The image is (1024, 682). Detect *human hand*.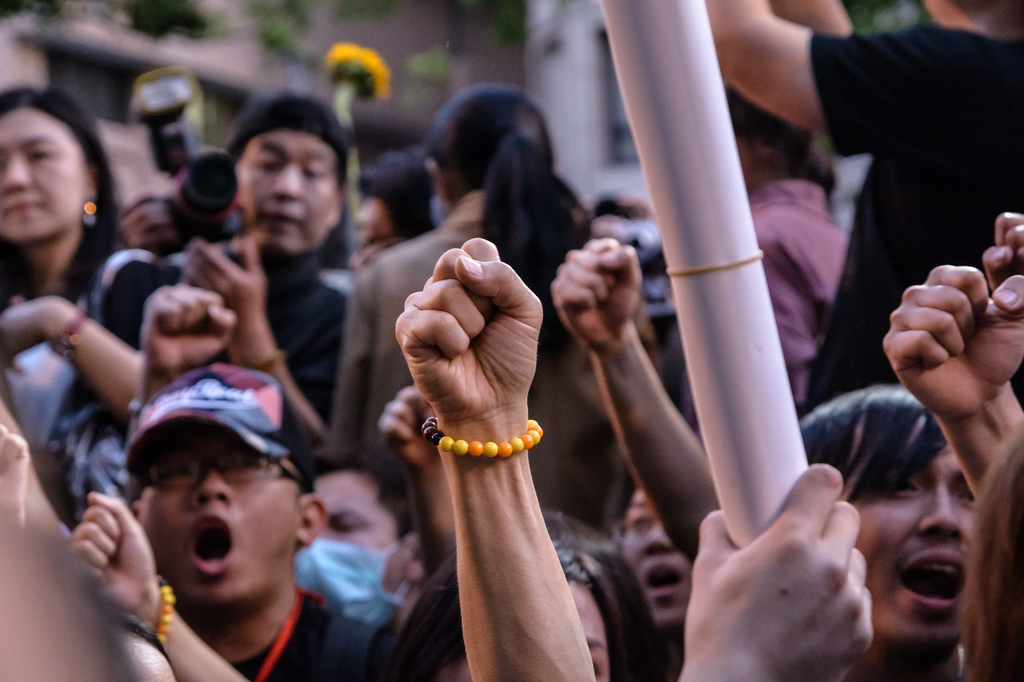
Detection: x1=548 y1=236 x2=646 y2=360.
